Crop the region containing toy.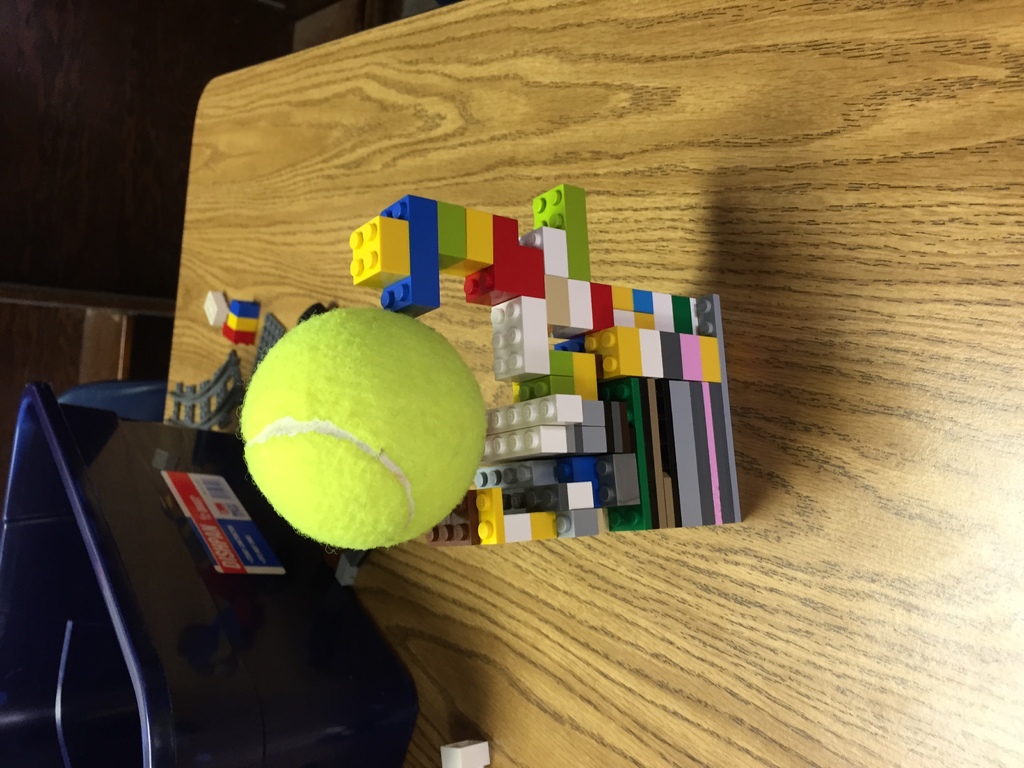
Crop region: {"x1": 198, "y1": 157, "x2": 739, "y2": 570}.
